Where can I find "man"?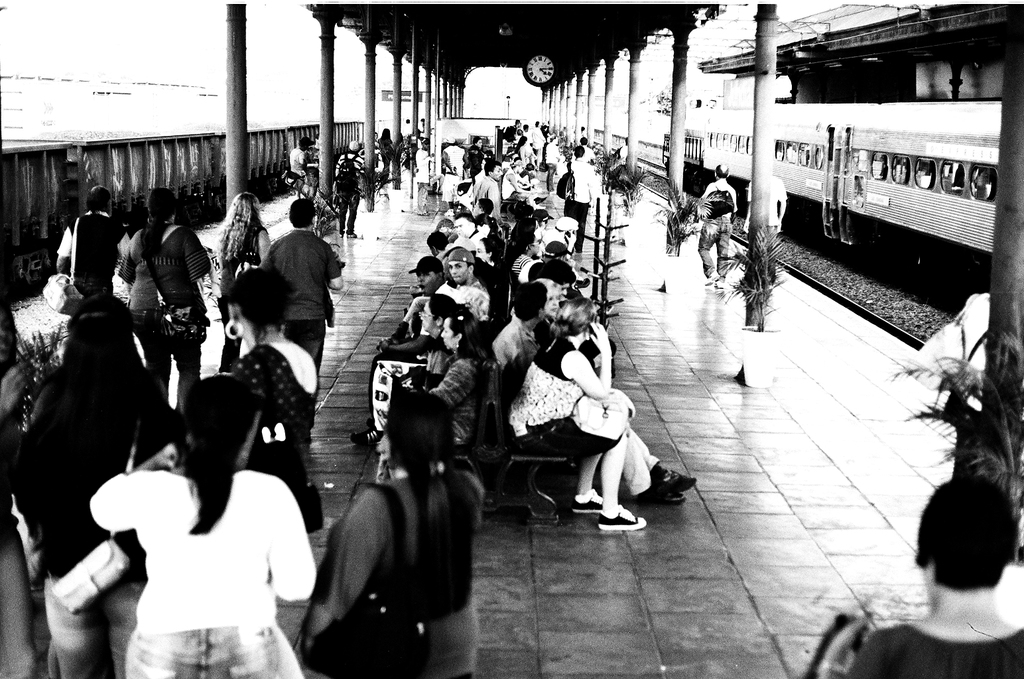
You can find it at pyautogui.locateOnScreen(333, 135, 365, 235).
